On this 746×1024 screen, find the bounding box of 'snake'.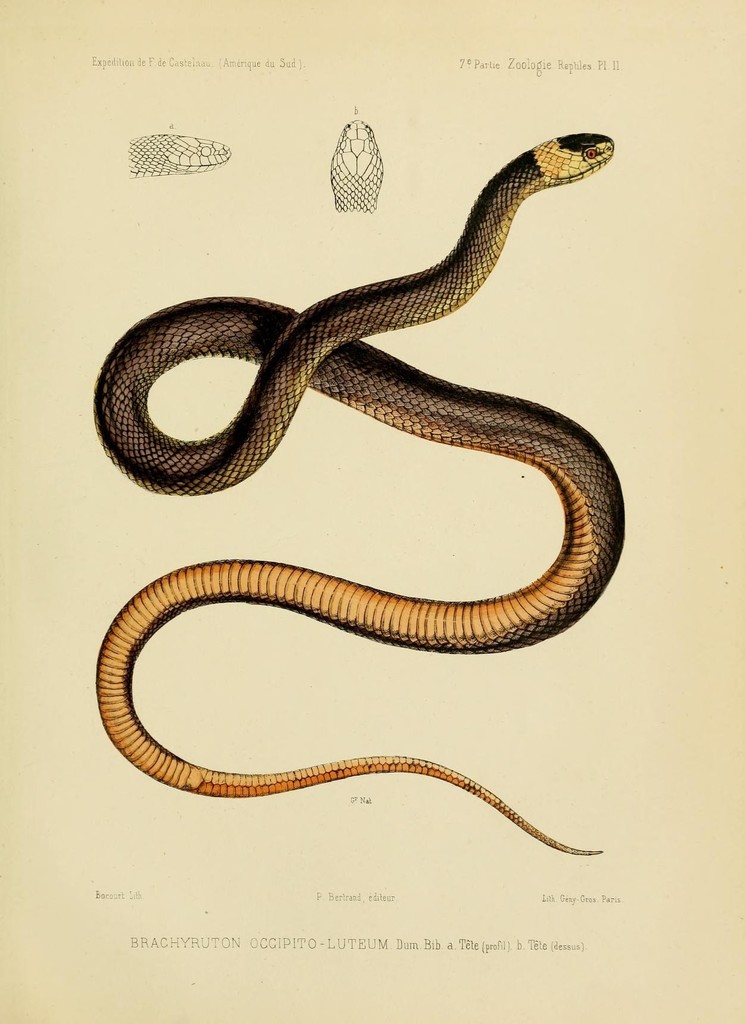
Bounding box: box=[130, 132, 230, 178].
